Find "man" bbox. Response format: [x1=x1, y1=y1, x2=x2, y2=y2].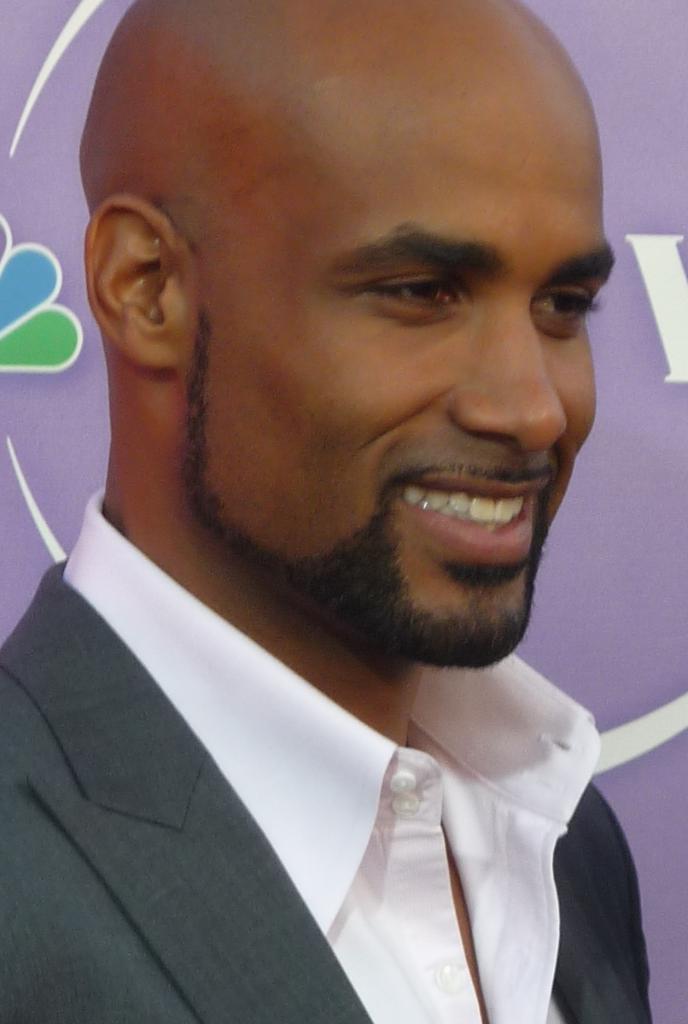
[x1=0, y1=3, x2=687, y2=973].
